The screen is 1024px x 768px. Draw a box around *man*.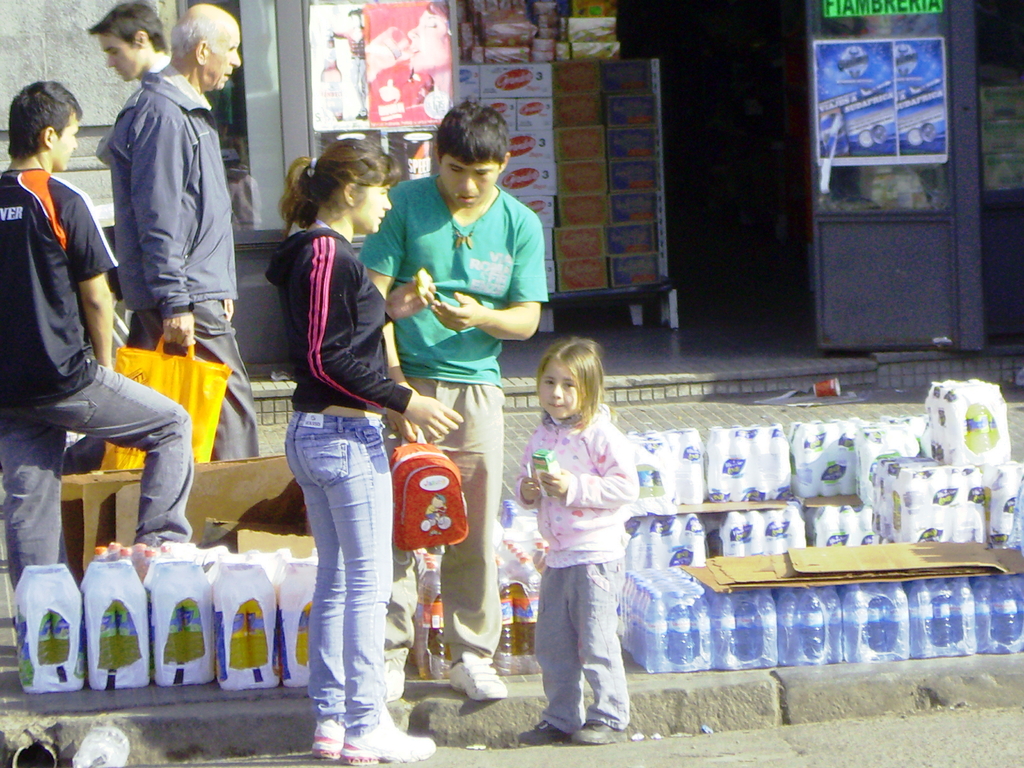
<box>360,102,548,706</box>.
